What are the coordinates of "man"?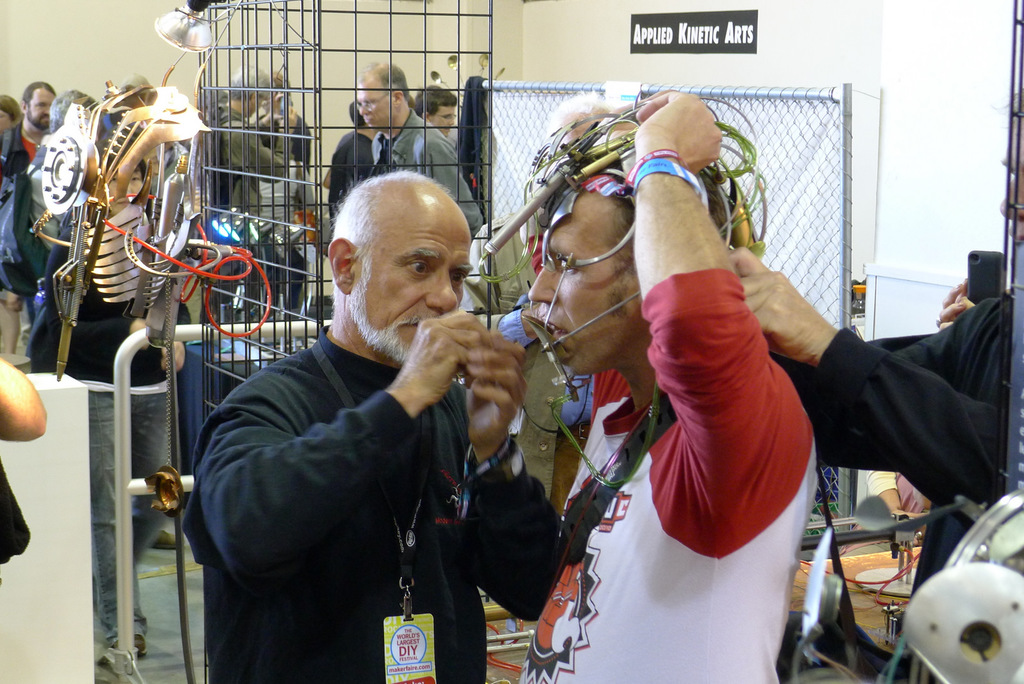
locate(528, 95, 819, 683).
